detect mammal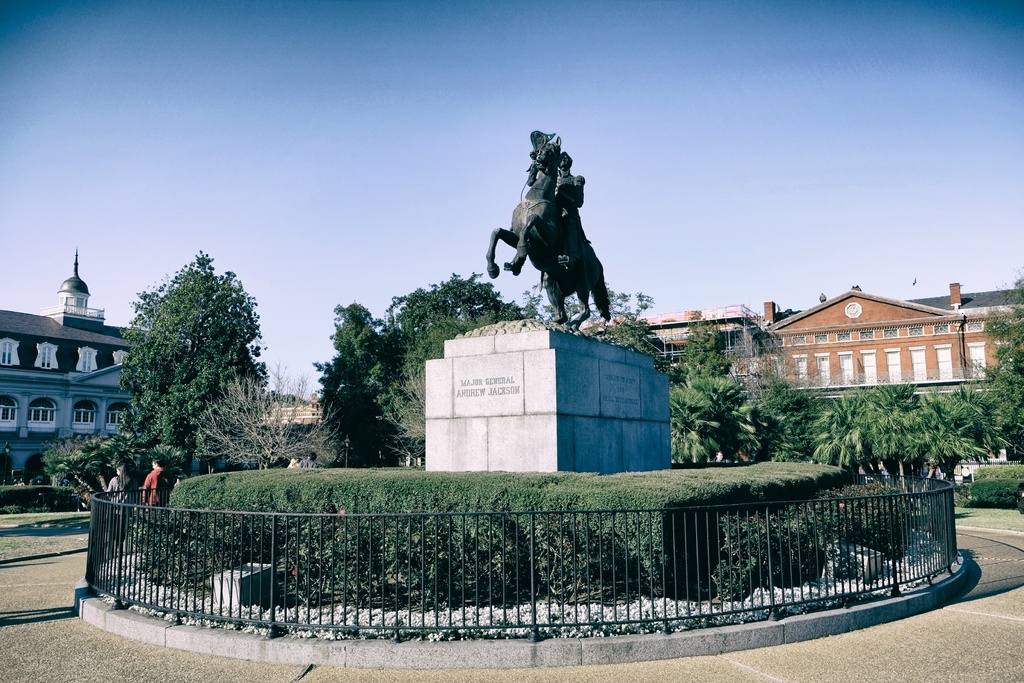
Rect(101, 461, 140, 552)
